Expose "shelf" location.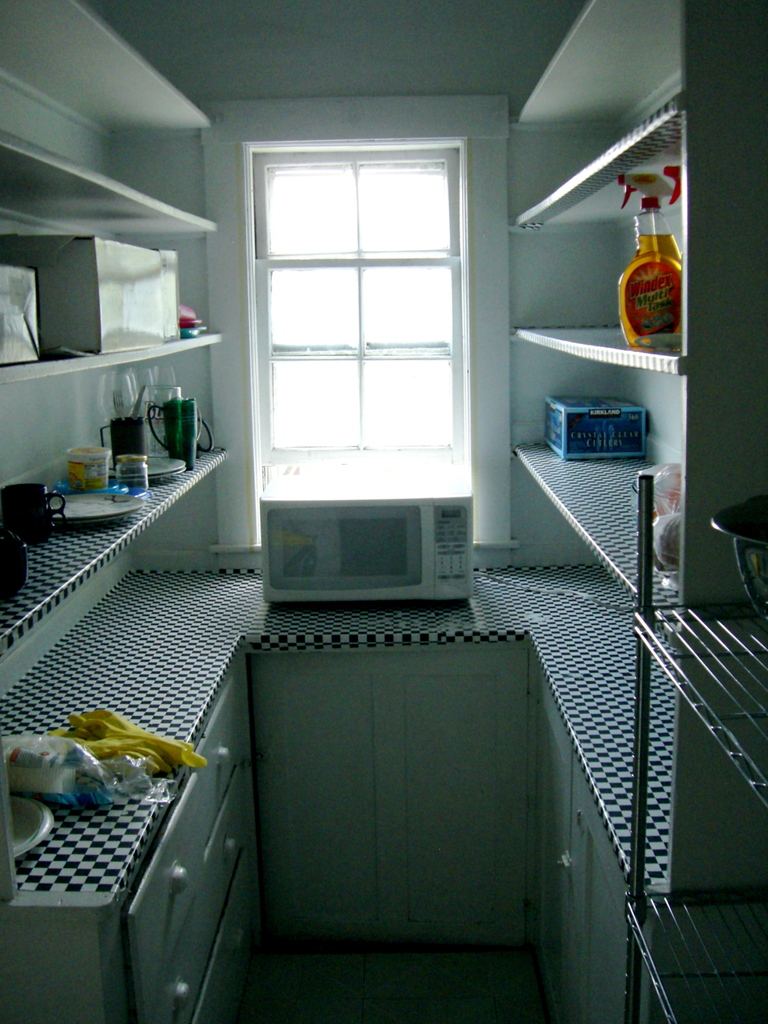
Exposed at [left=0, top=0, right=243, bottom=848].
